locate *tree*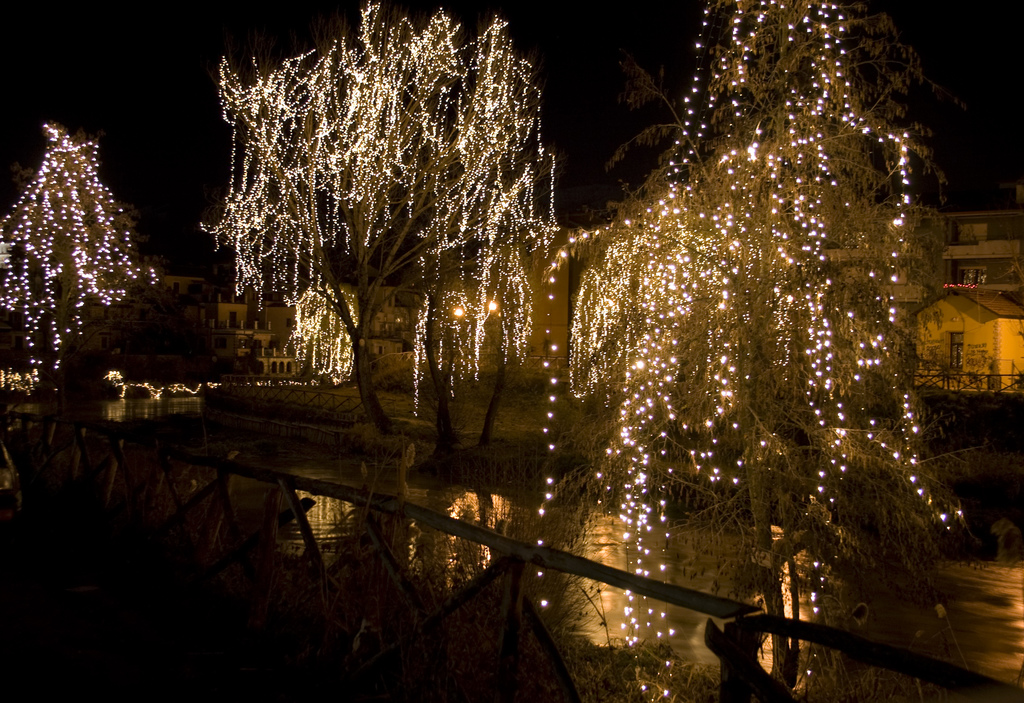
Rect(537, 0, 992, 576)
